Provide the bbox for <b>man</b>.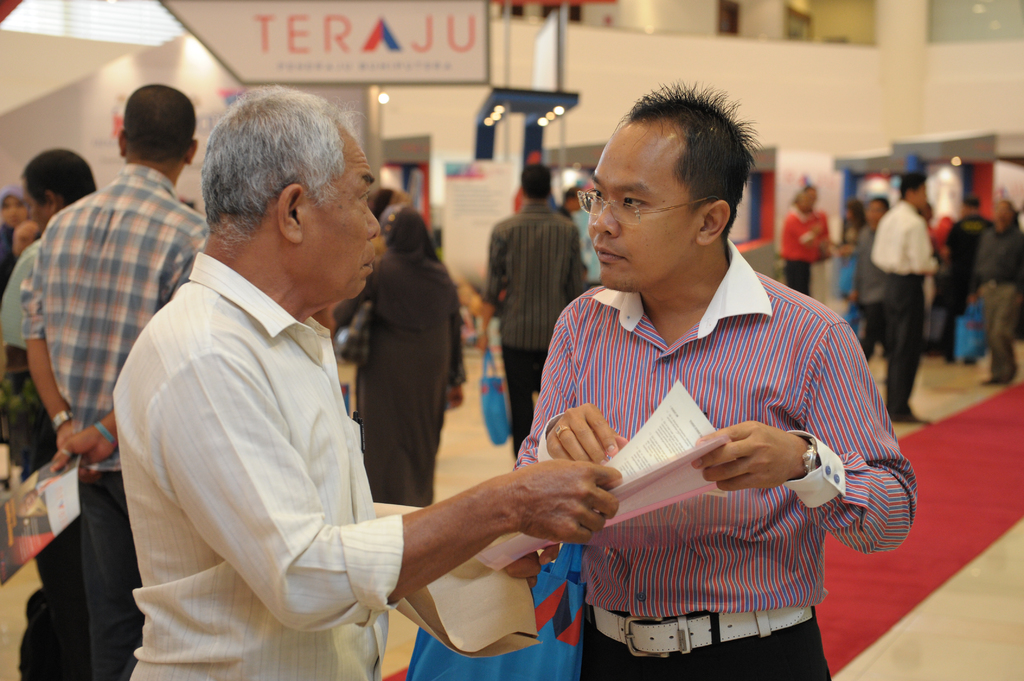
480/104/906/654.
